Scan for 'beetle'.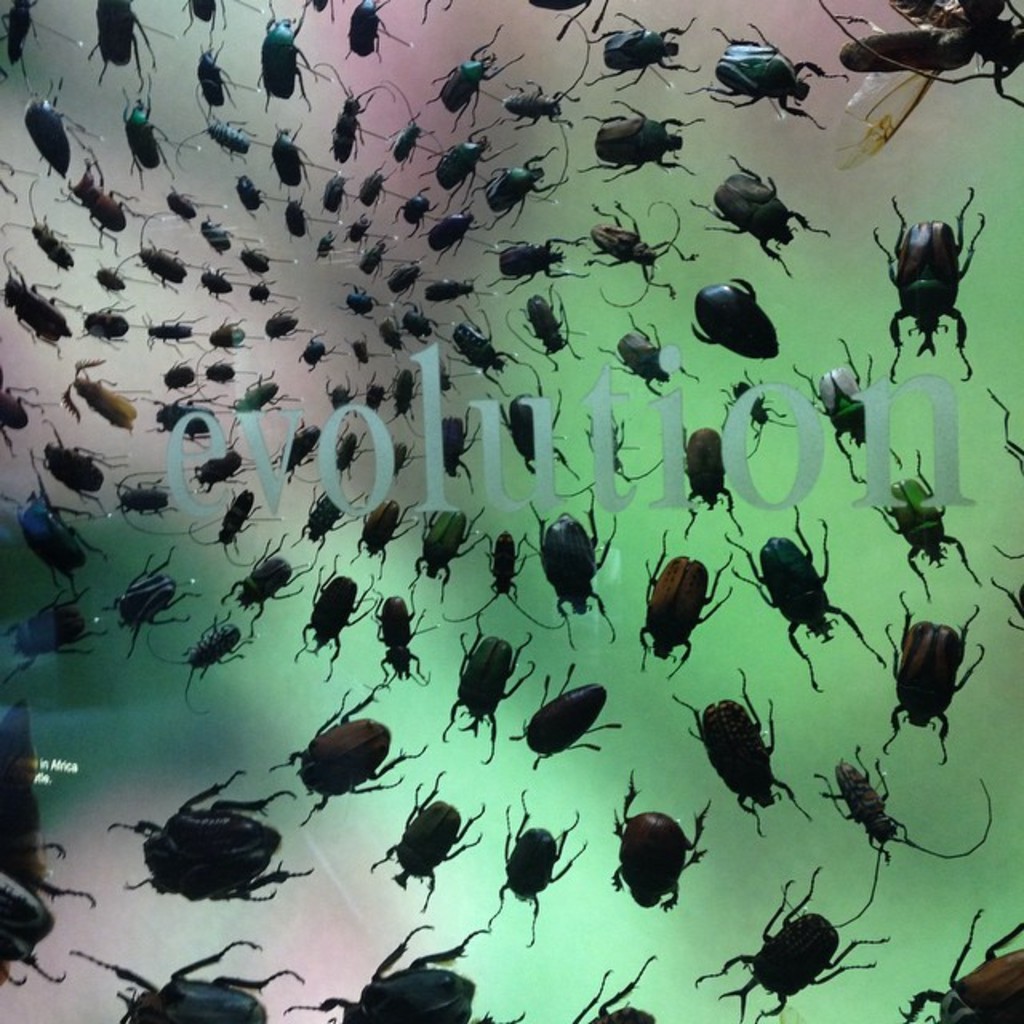
Scan result: locate(293, 550, 374, 683).
